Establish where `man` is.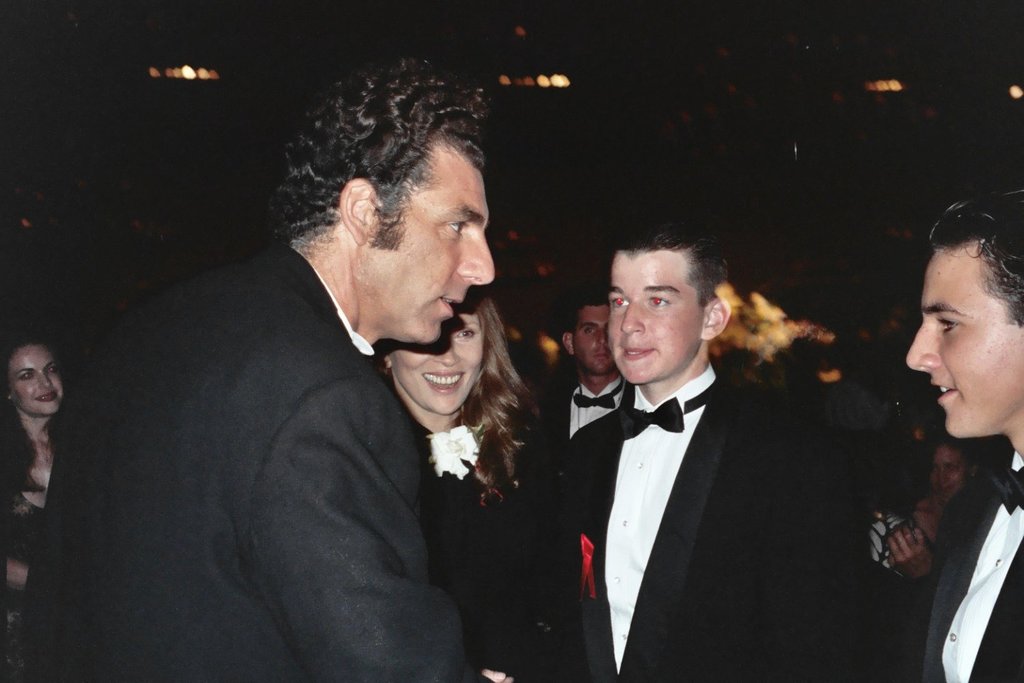
Established at BBox(549, 205, 874, 682).
